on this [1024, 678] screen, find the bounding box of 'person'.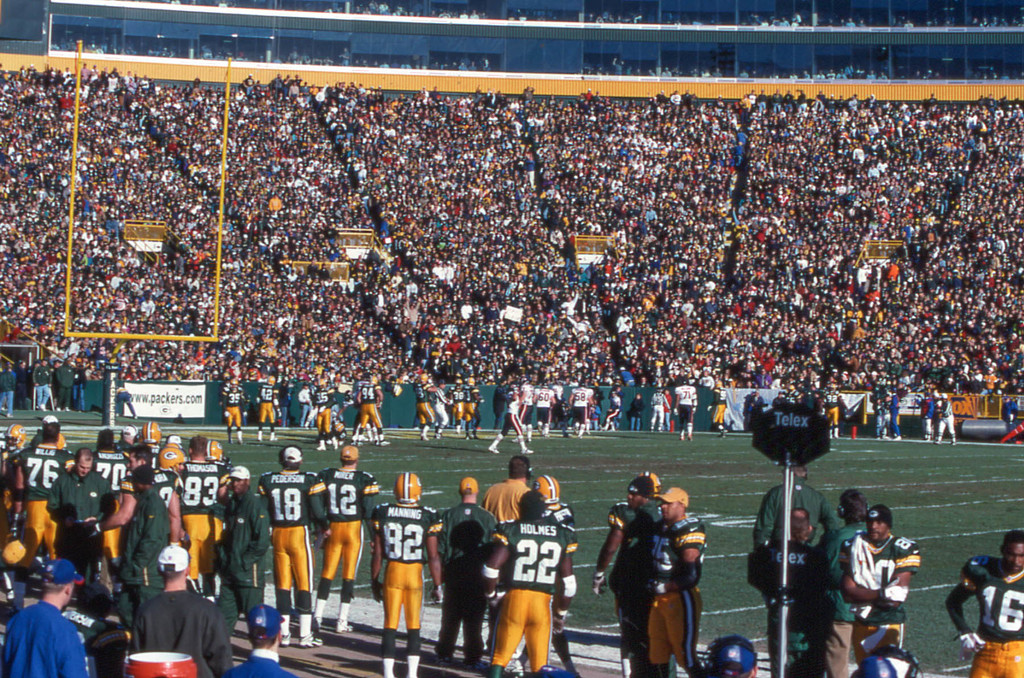
Bounding box: locate(38, 445, 124, 587).
